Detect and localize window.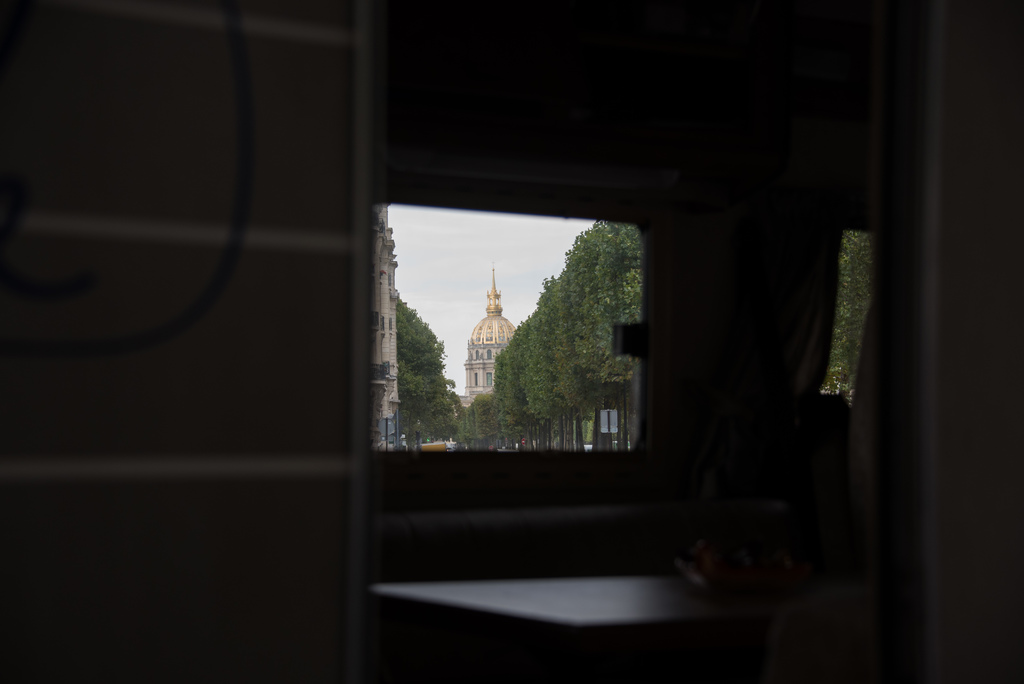
Localized at box=[484, 346, 491, 361].
